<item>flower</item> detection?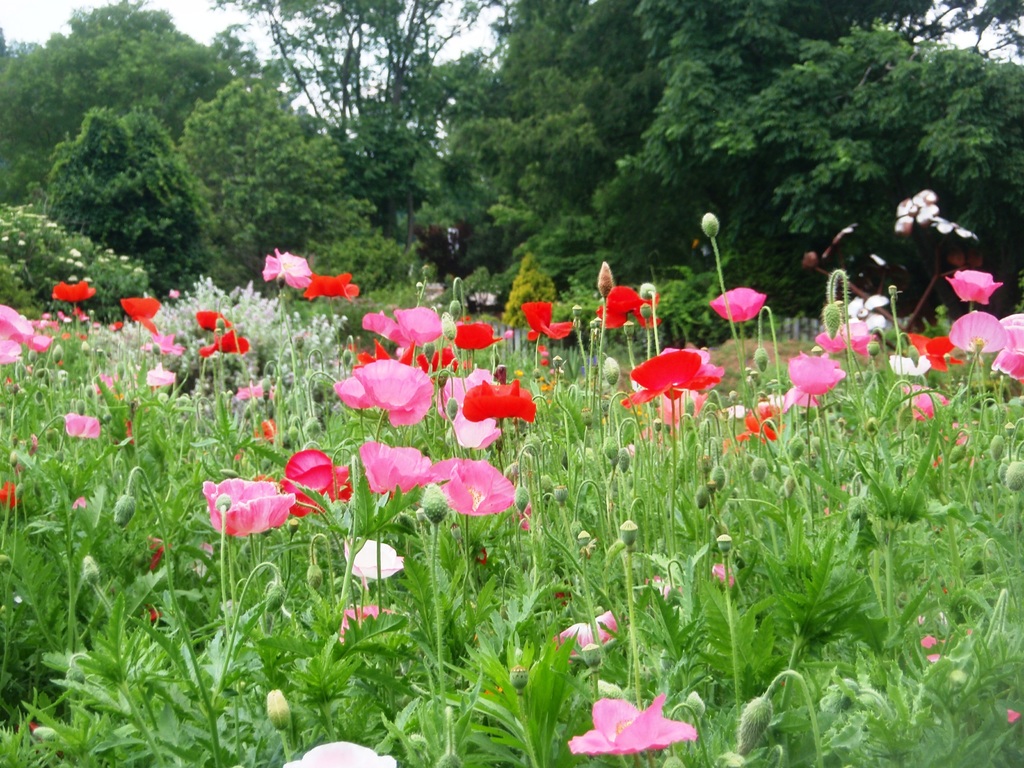
708 559 734 586
